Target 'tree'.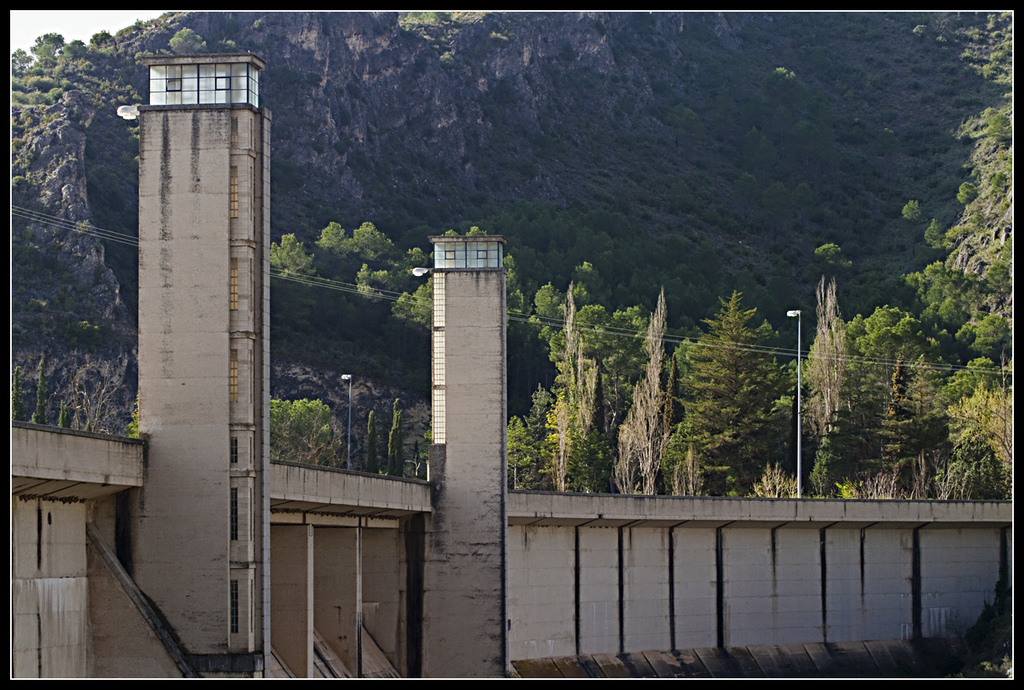
Target region: x1=266 y1=234 x2=321 y2=320.
